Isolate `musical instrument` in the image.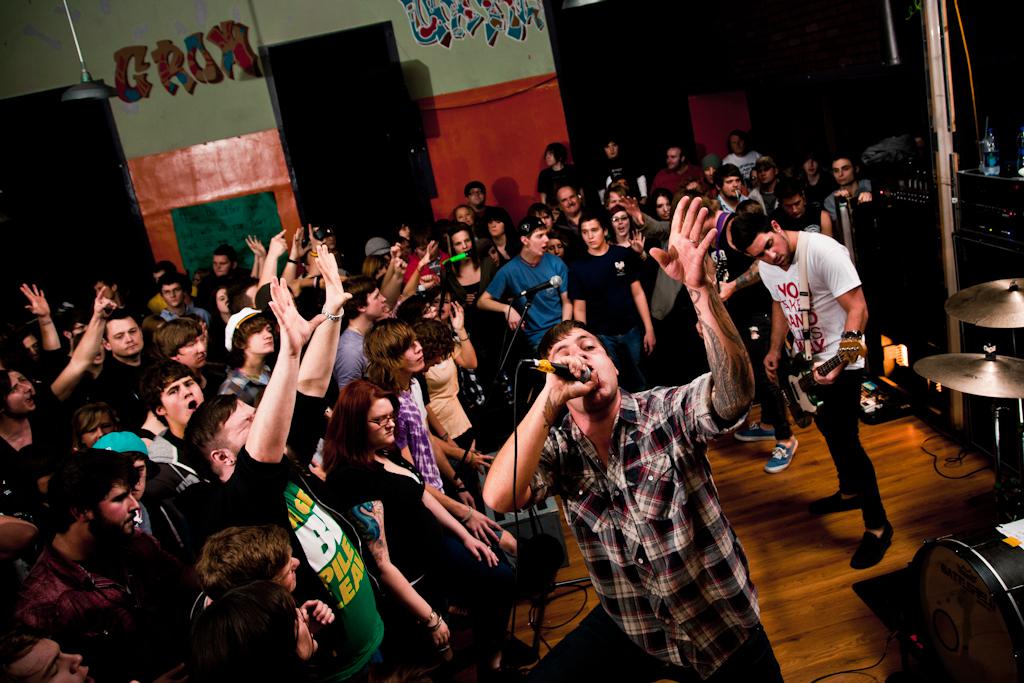
Isolated region: detection(946, 271, 1023, 335).
